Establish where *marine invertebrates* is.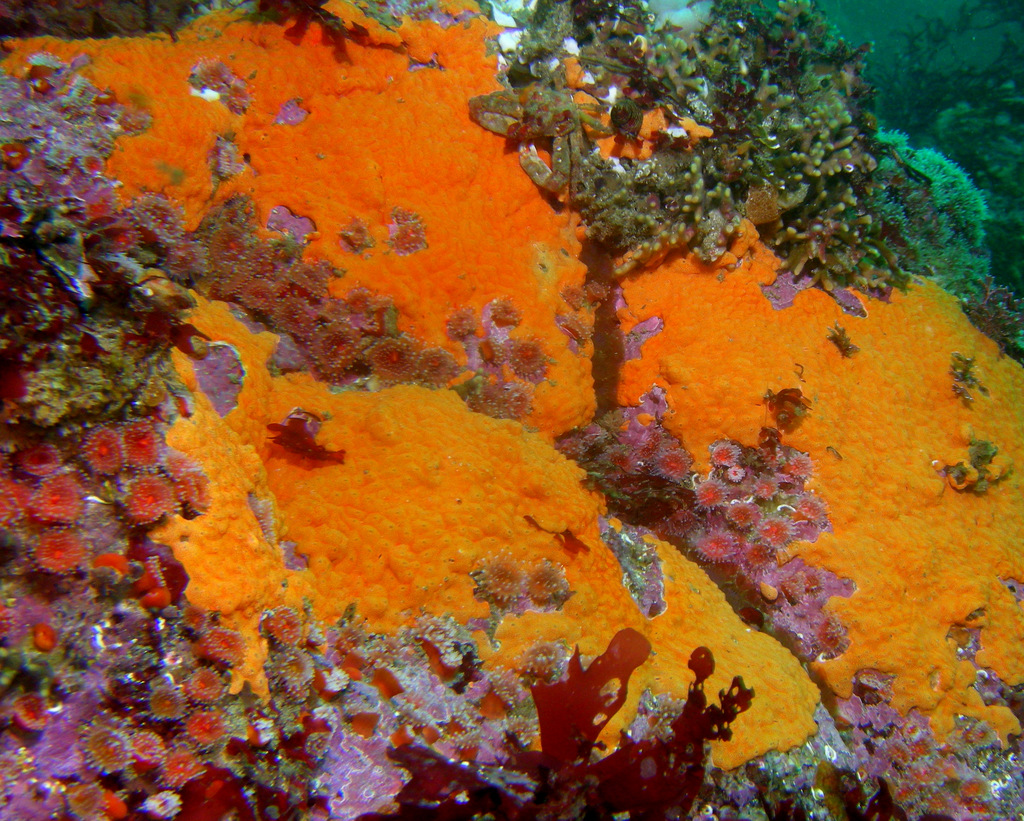
Established at <region>112, 469, 182, 541</region>.
